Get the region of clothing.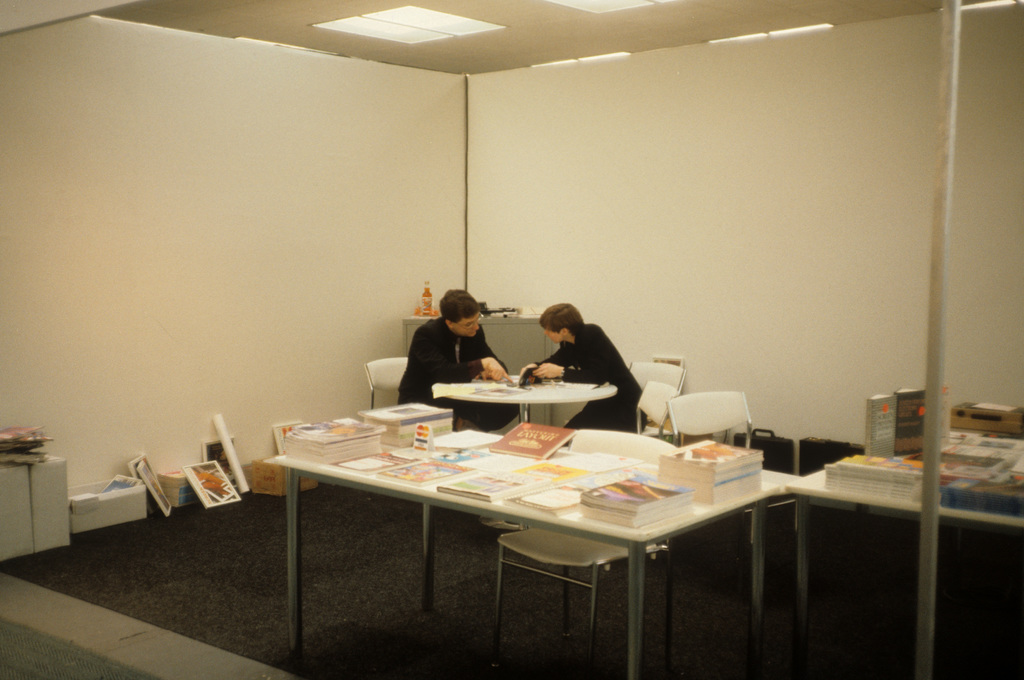
(left=389, top=311, right=522, bottom=435).
